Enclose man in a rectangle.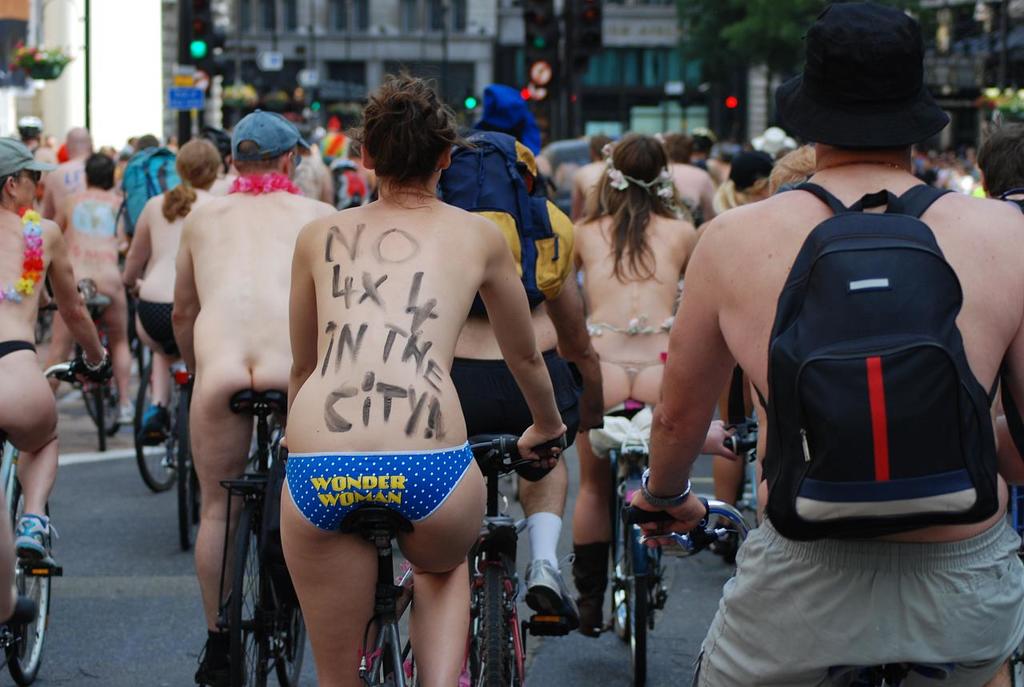
pyautogui.locateOnScreen(629, 5, 1023, 686).
